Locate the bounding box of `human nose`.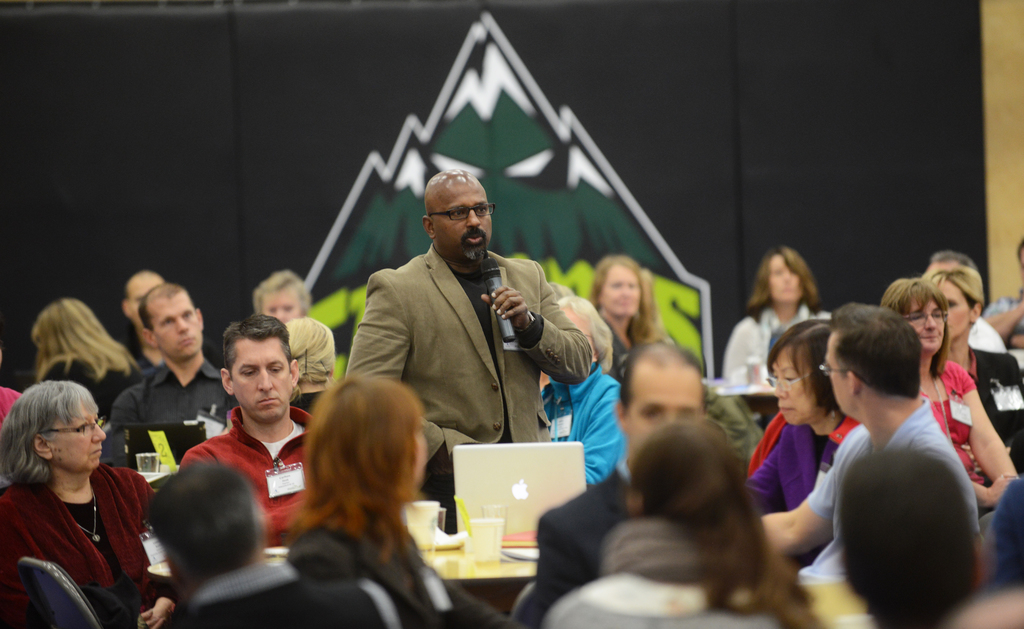
Bounding box: <bbox>776, 377, 788, 398</bbox>.
